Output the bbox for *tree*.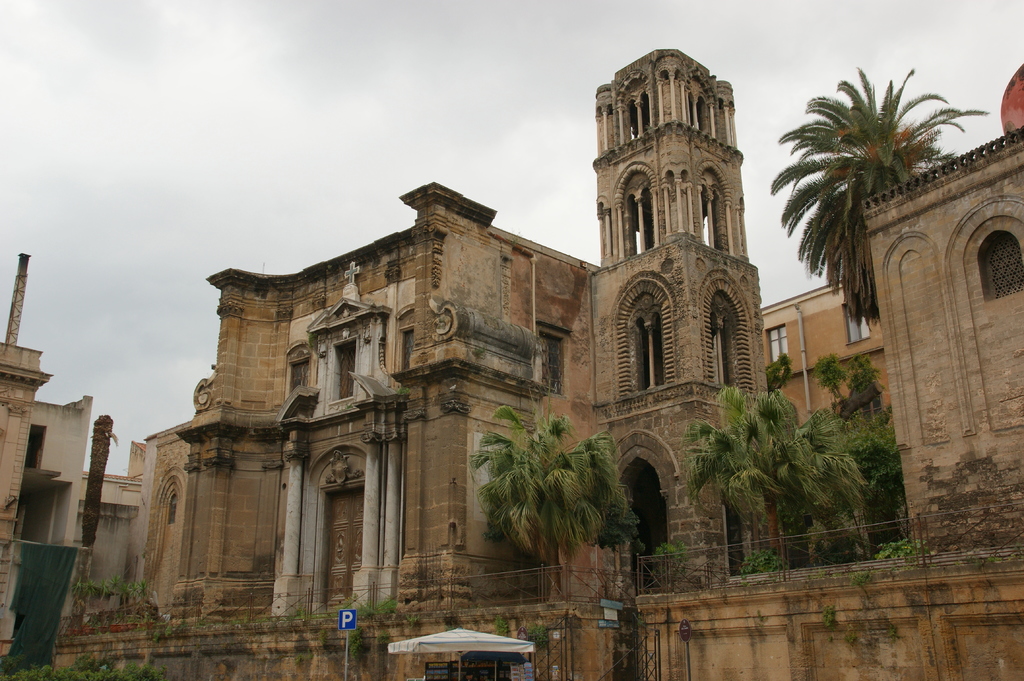
locate(586, 485, 644, 593).
